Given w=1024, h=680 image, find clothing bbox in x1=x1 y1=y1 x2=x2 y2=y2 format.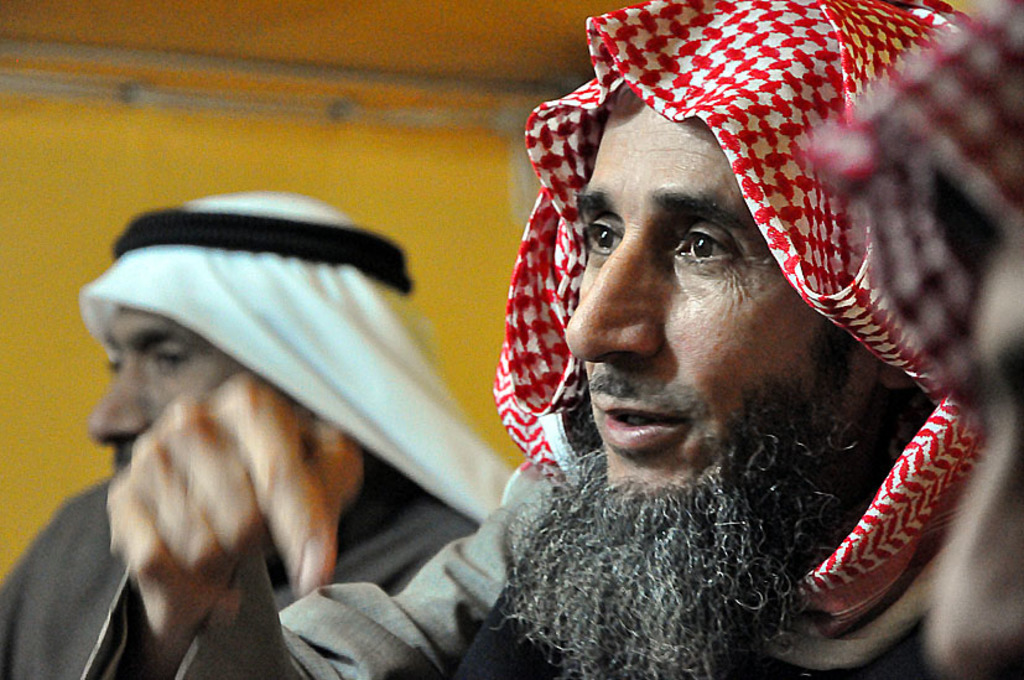
x1=0 y1=466 x2=525 y2=679.
